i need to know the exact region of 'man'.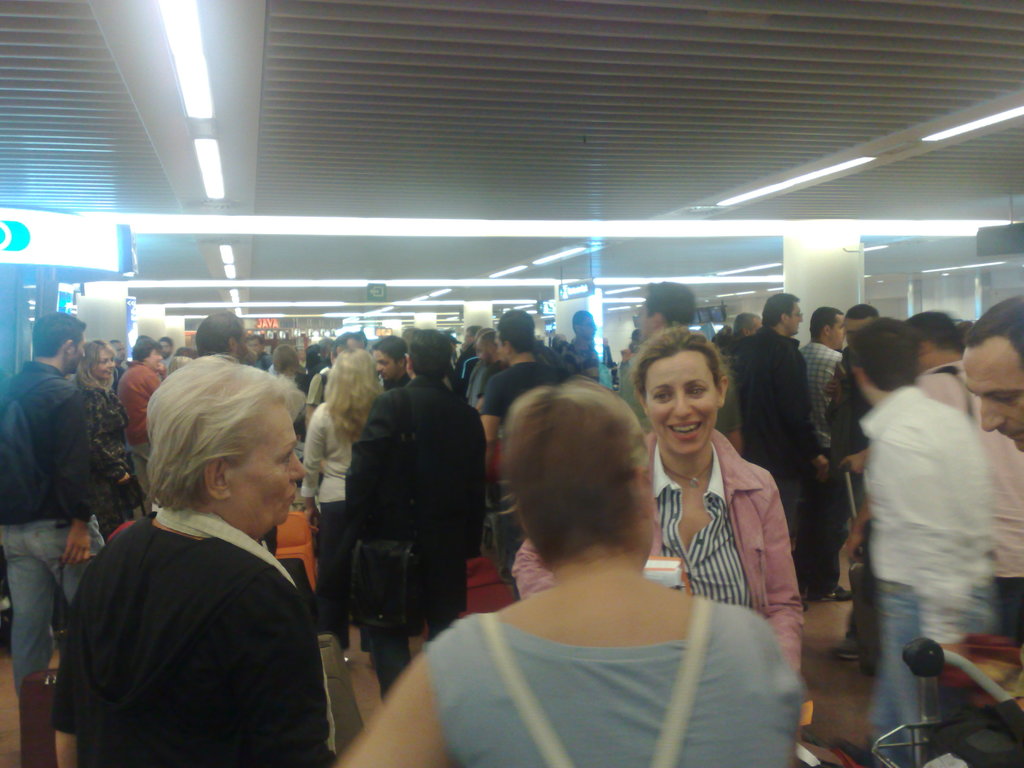
Region: [x1=863, y1=316, x2=993, y2=764].
